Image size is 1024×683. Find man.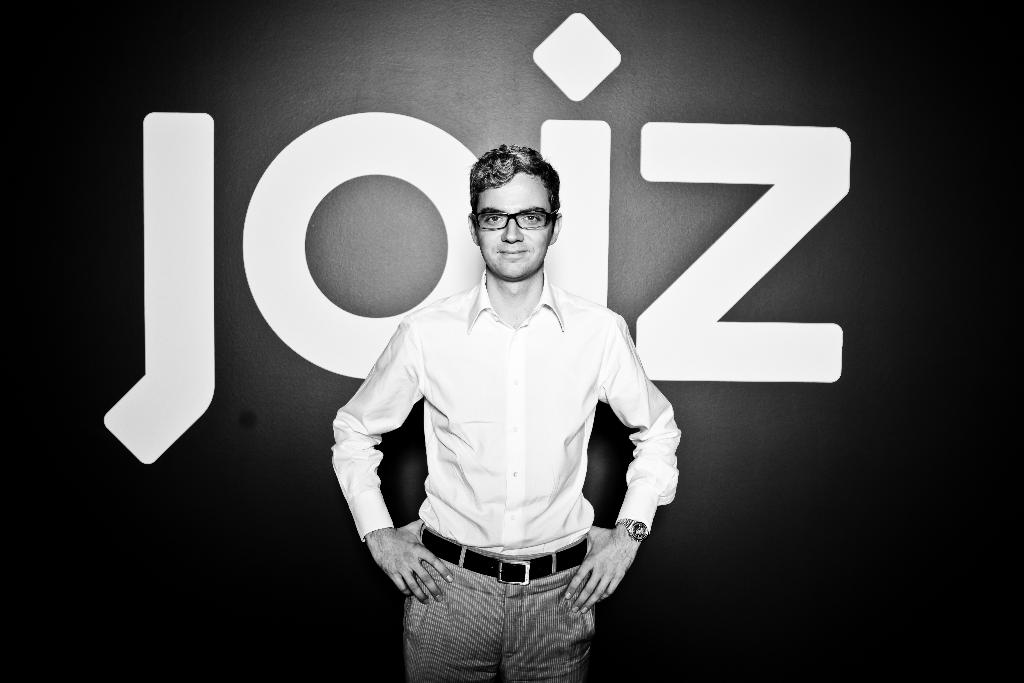
{"left": 284, "top": 136, "right": 692, "bottom": 668}.
